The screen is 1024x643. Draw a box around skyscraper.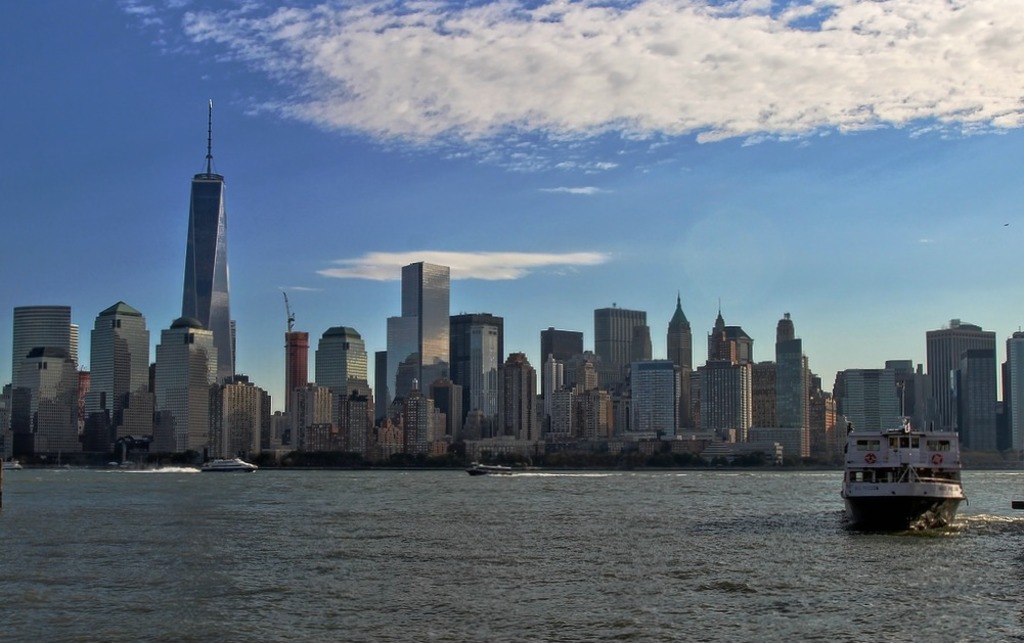
{"x1": 160, "y1": 311, "x2": 227, "y2": 465}.
